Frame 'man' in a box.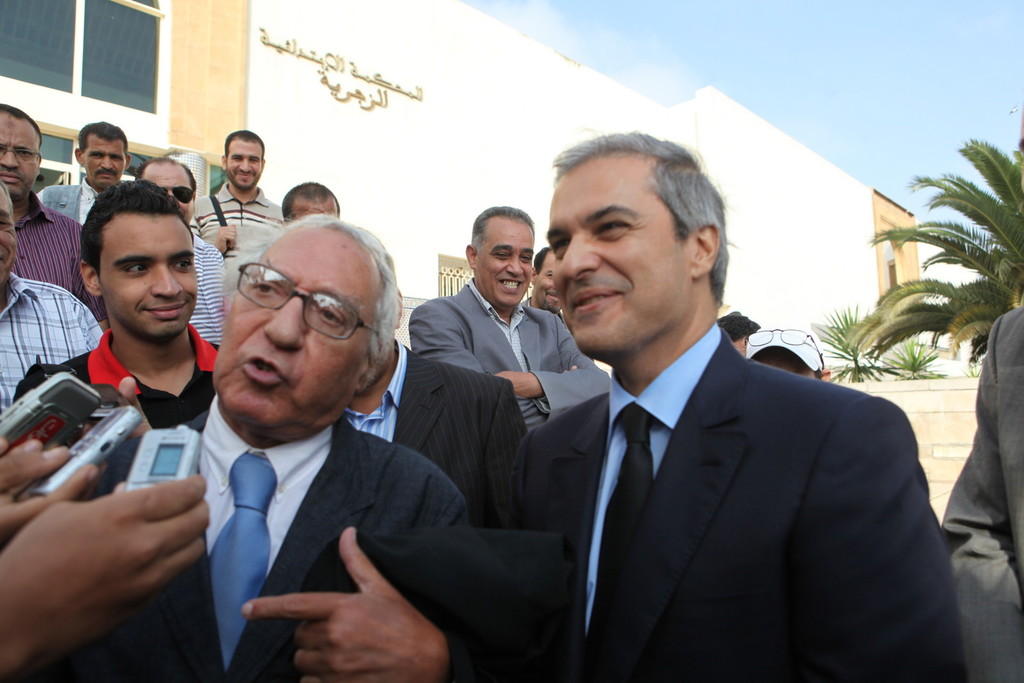
bbox=(464, 162, 944, 670).
